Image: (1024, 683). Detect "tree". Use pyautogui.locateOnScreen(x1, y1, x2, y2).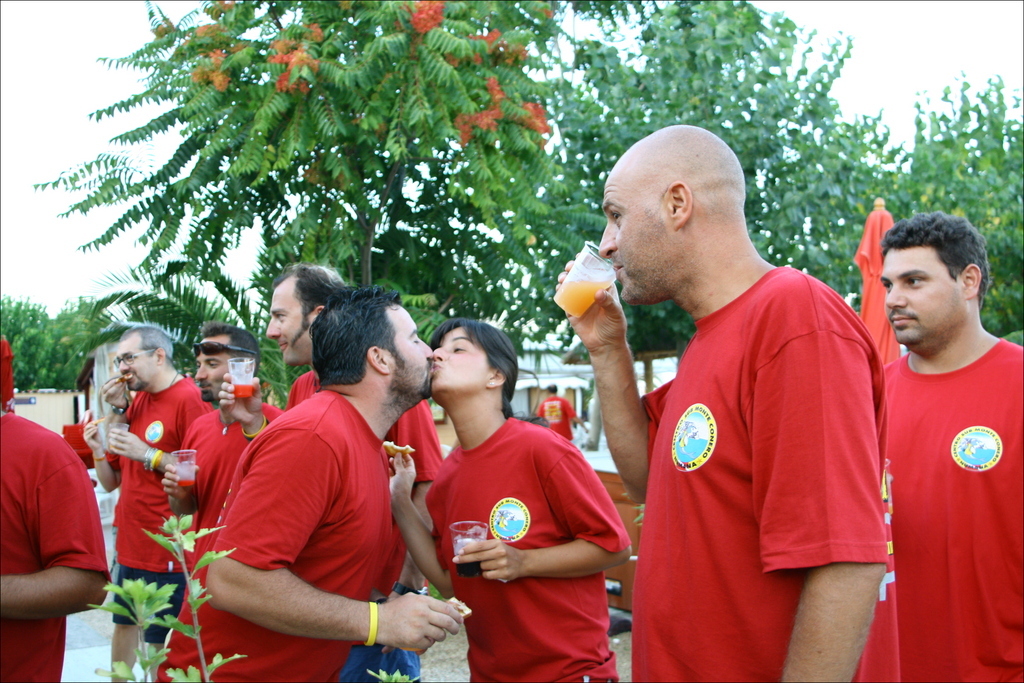
pyautogui.locateOnScreen(27, 0, 667, 378).
